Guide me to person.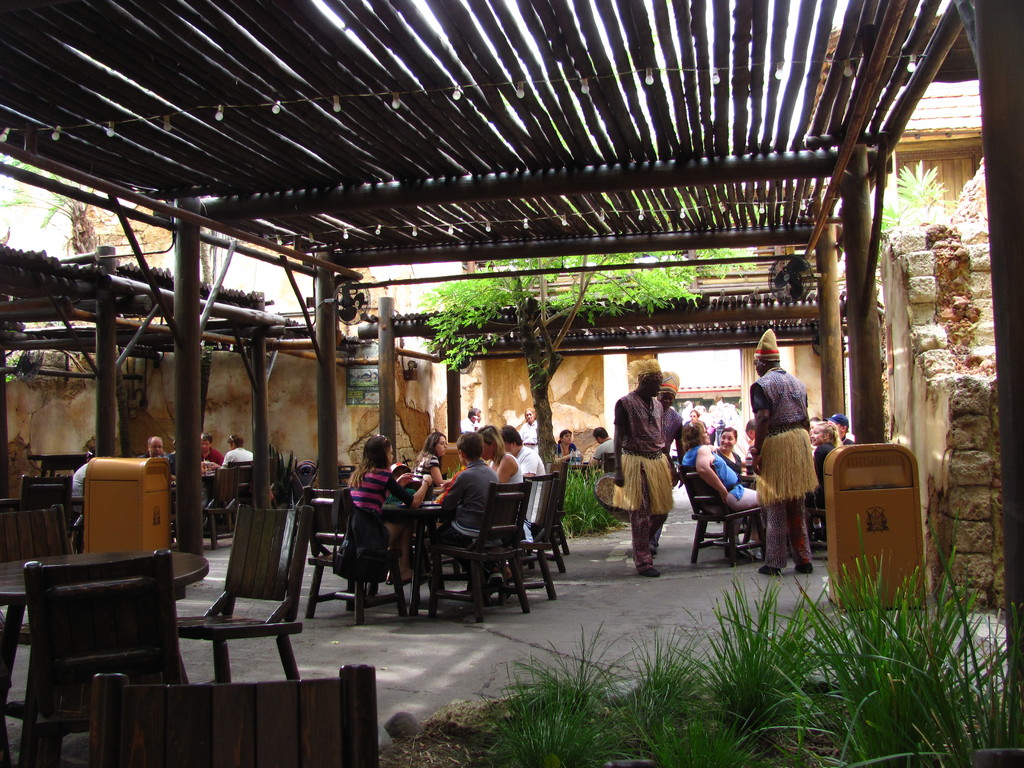
Guidance: <region>74, 436, 95, 552</region>.
